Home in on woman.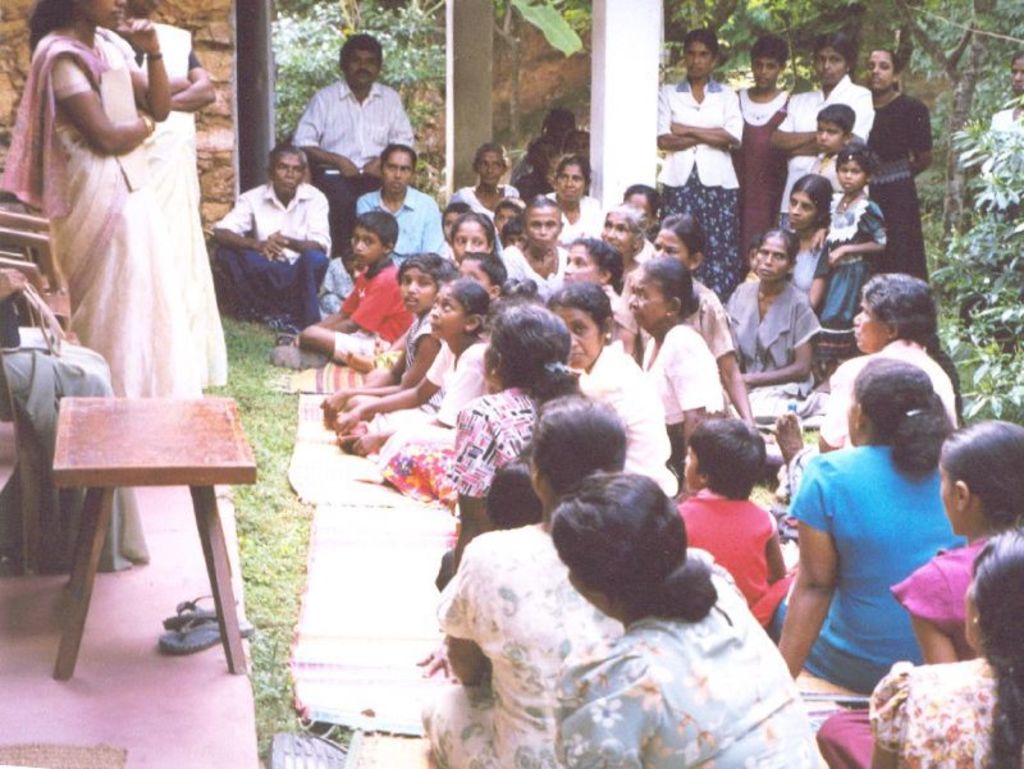
Homed in at bbox=[650, 19, 740, 303].
